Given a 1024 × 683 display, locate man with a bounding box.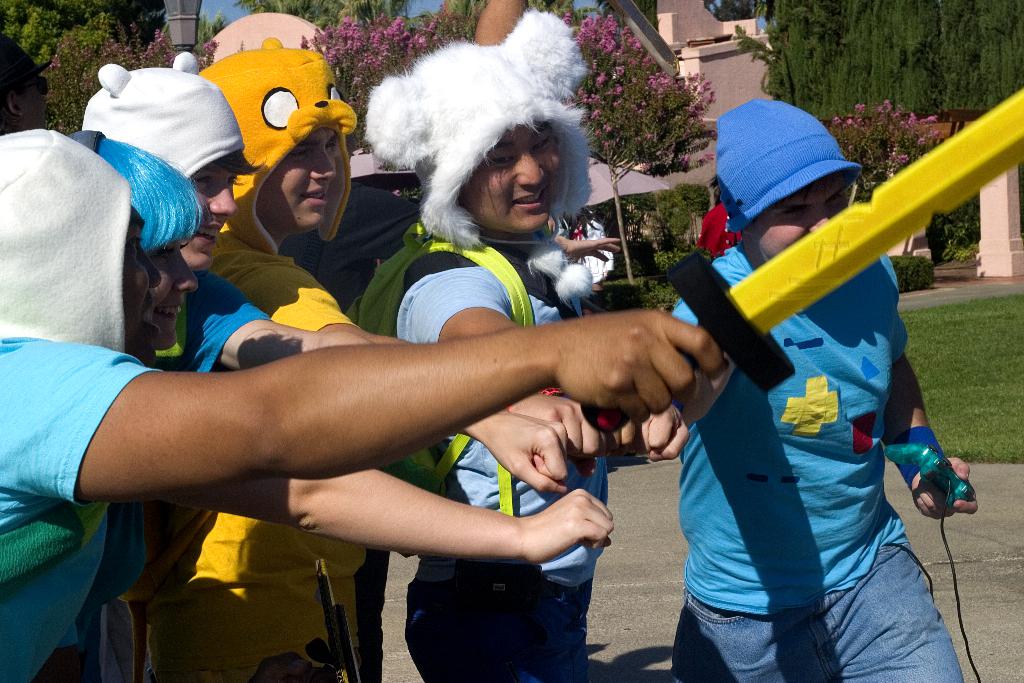
Located: <bbox>661, 108, 975, 679</bbox>.
